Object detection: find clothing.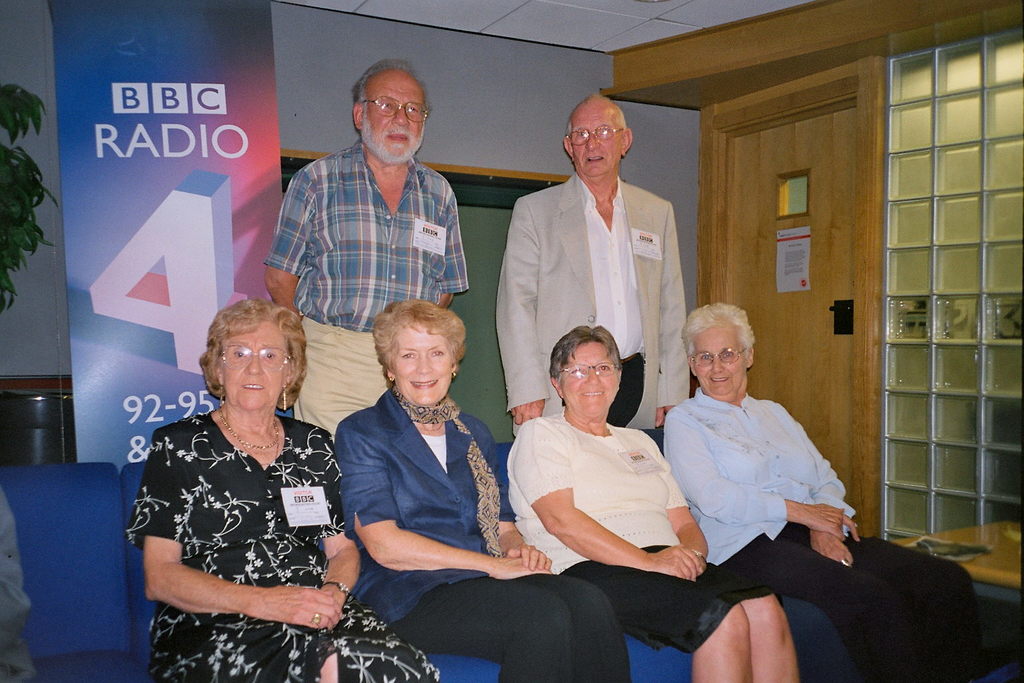
x1=331 y1=383 x2=629 y2=682.
